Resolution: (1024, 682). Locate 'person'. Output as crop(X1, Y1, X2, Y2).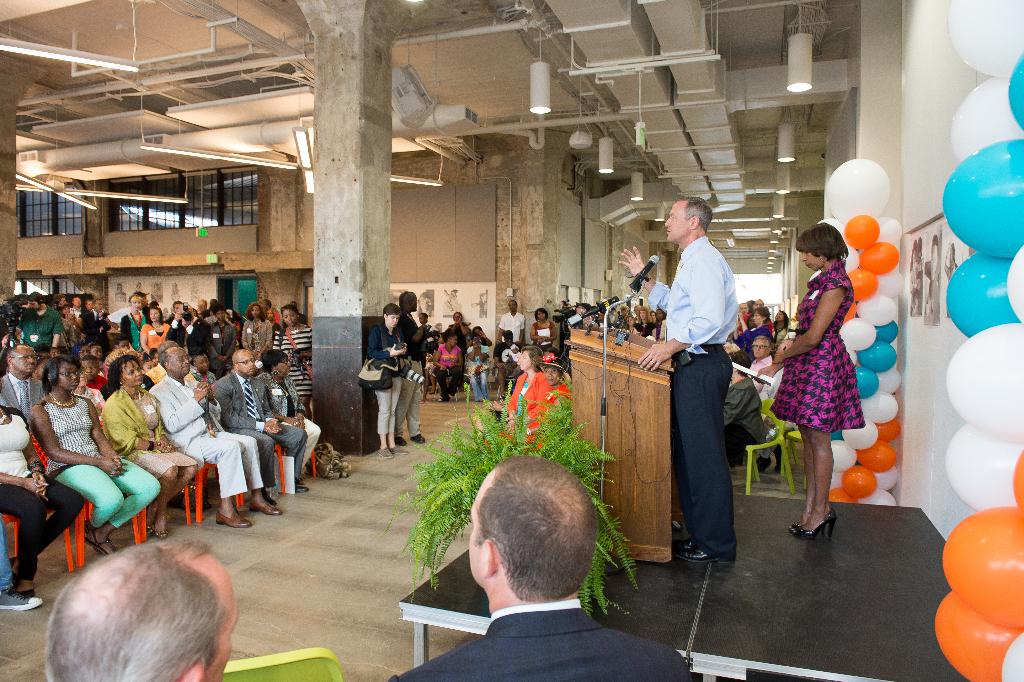
crop(620, 197, 738, 556).
